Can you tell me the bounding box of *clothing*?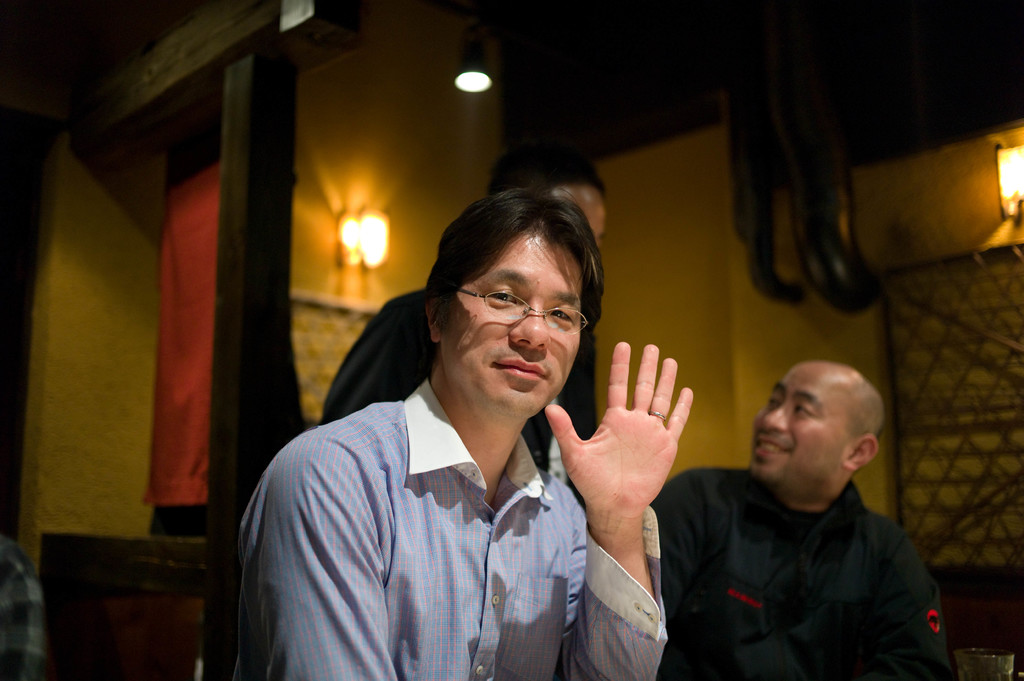
box(322, 283, 436, 424).
